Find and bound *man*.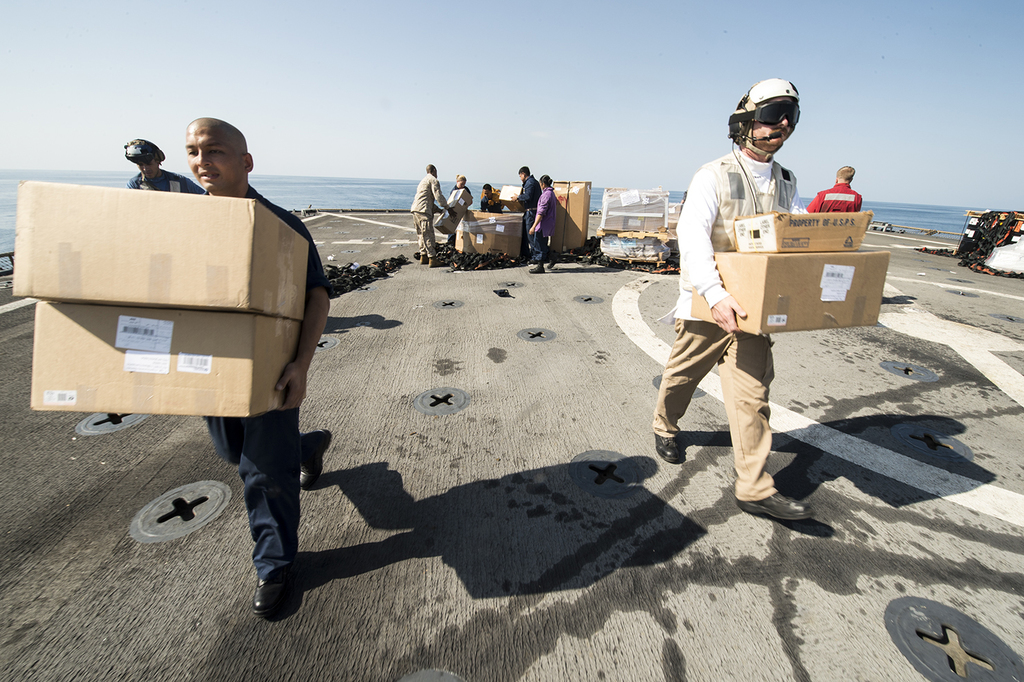
Bound: bbox=(183, 113, 337, 620).
